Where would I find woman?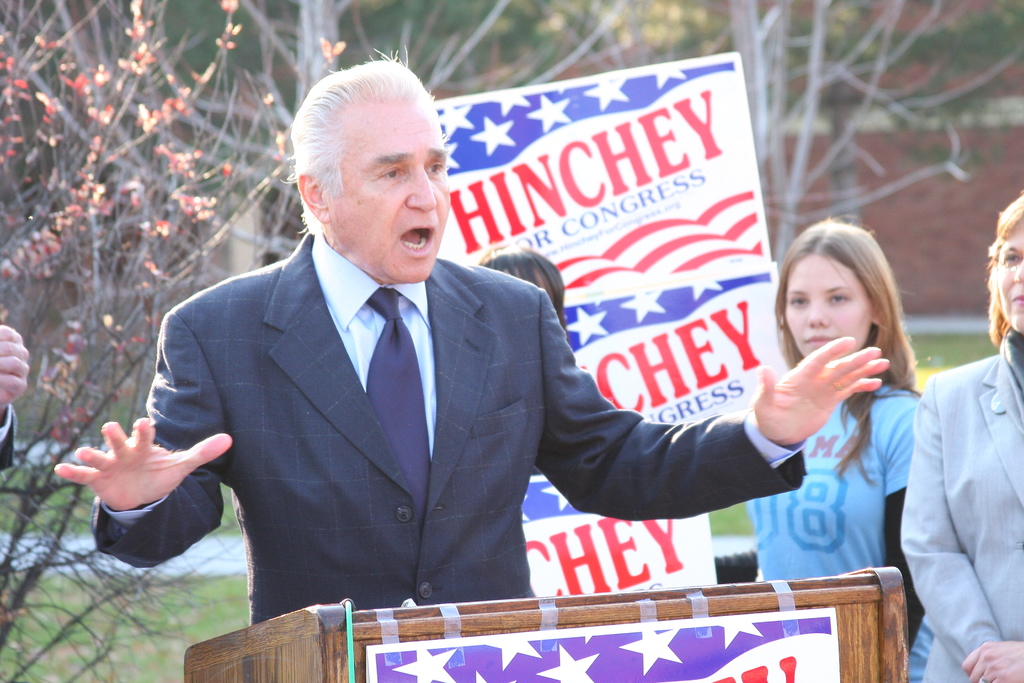
At [x1=744, y1=220, x2=934, y2=682].
